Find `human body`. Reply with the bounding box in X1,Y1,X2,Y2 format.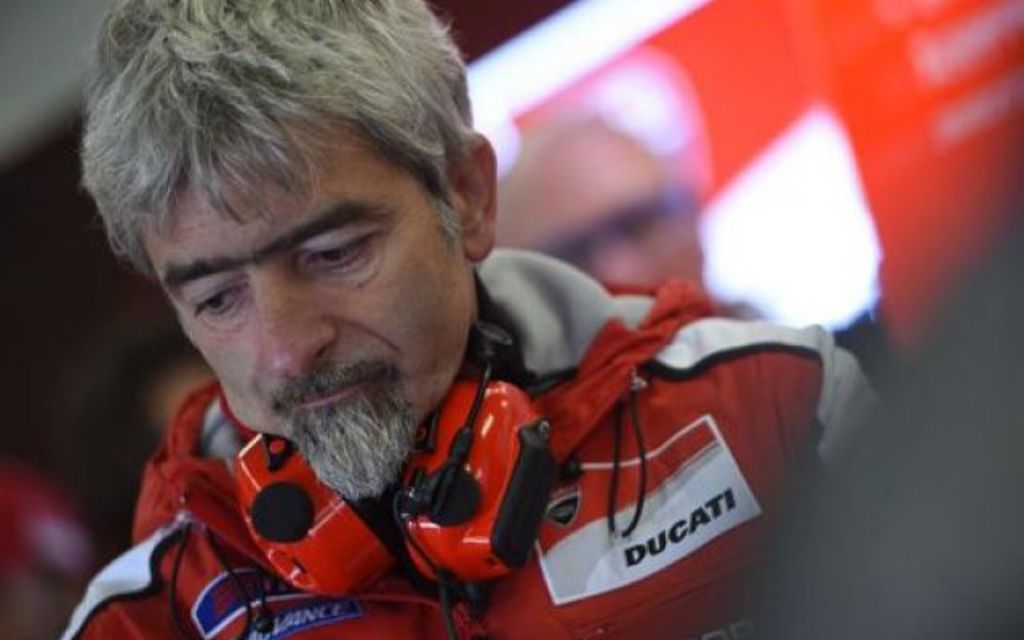
122,62,774,629.
